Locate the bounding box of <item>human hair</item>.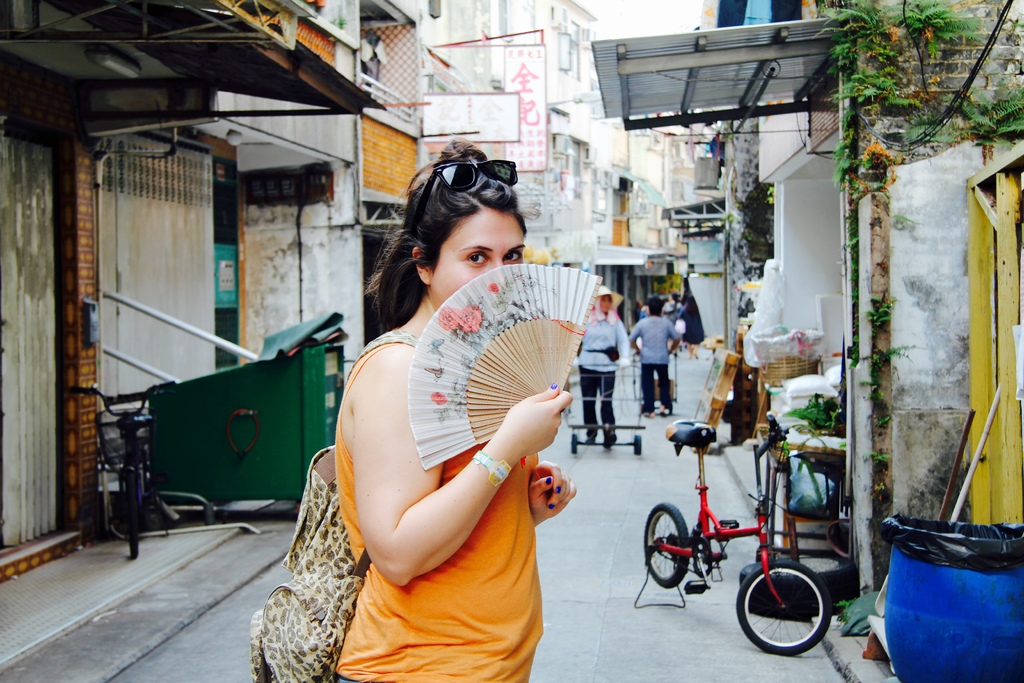
Bounding box: 648,297,663,318.
